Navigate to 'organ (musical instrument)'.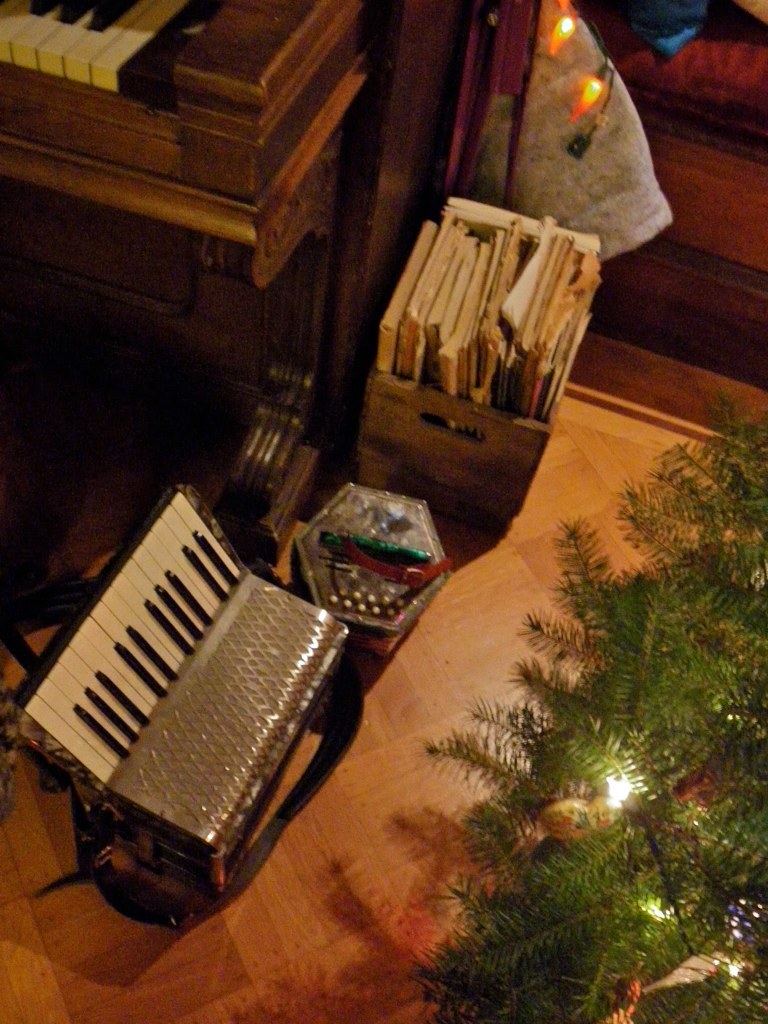
Navigation target: [left=0, top=483, right=404, bottom=917].
